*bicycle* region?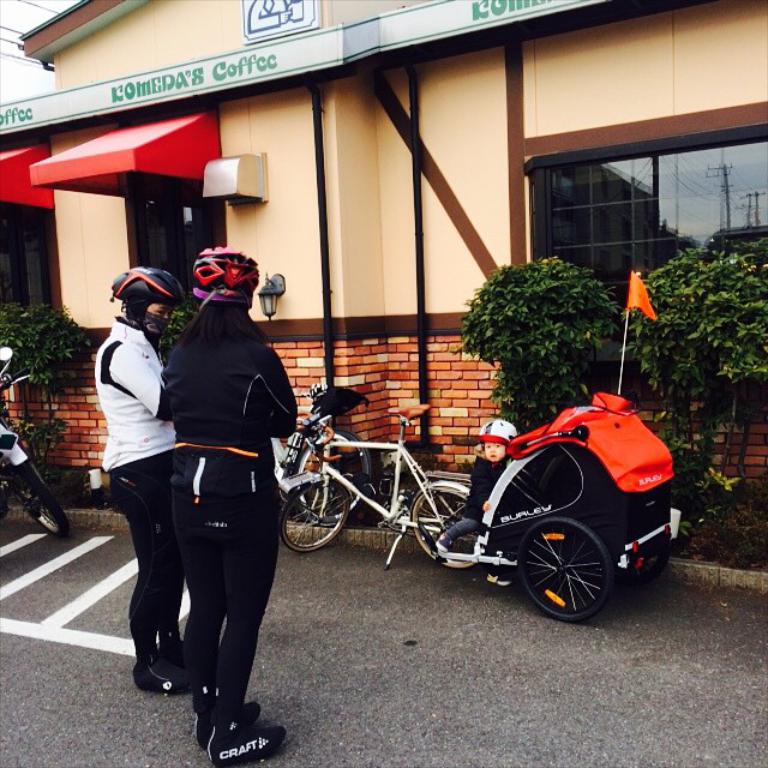
<bbox>280, 408, 504, 594</bbox>
